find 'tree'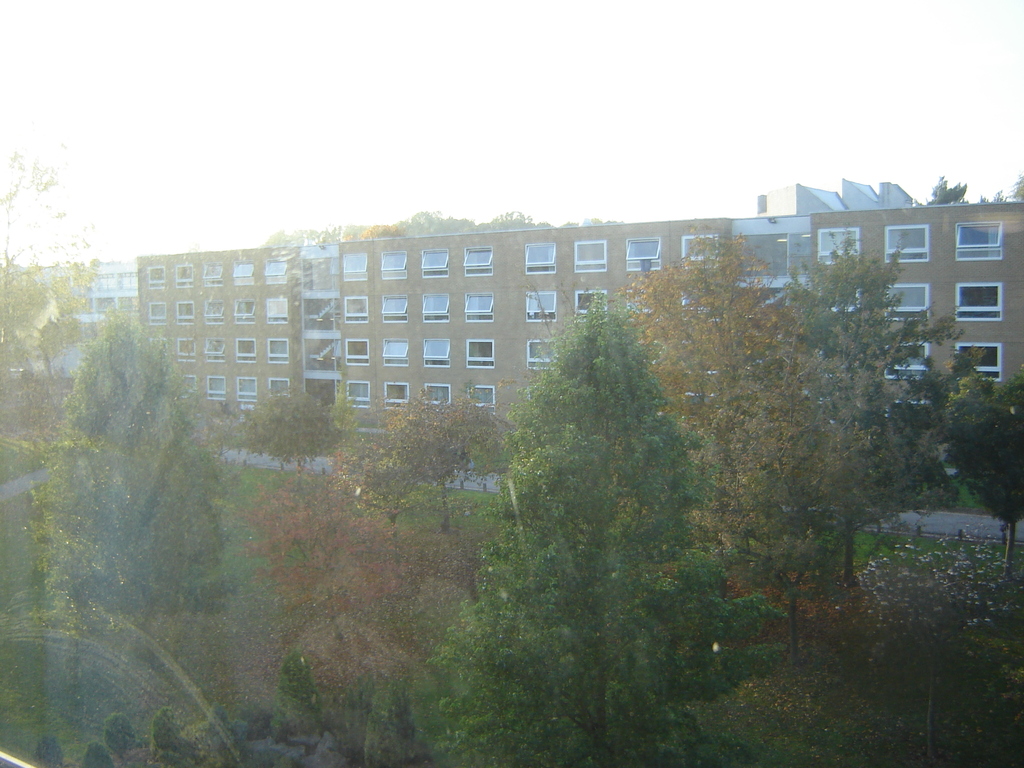
469, 283, 779, 767
